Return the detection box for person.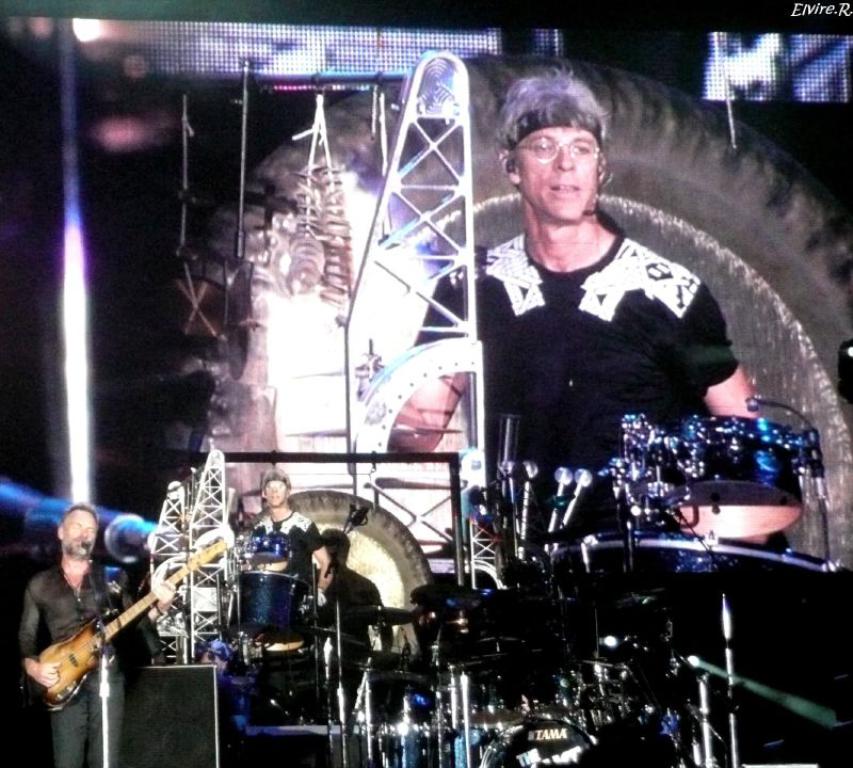
detection(392, 71, 805, 543).
